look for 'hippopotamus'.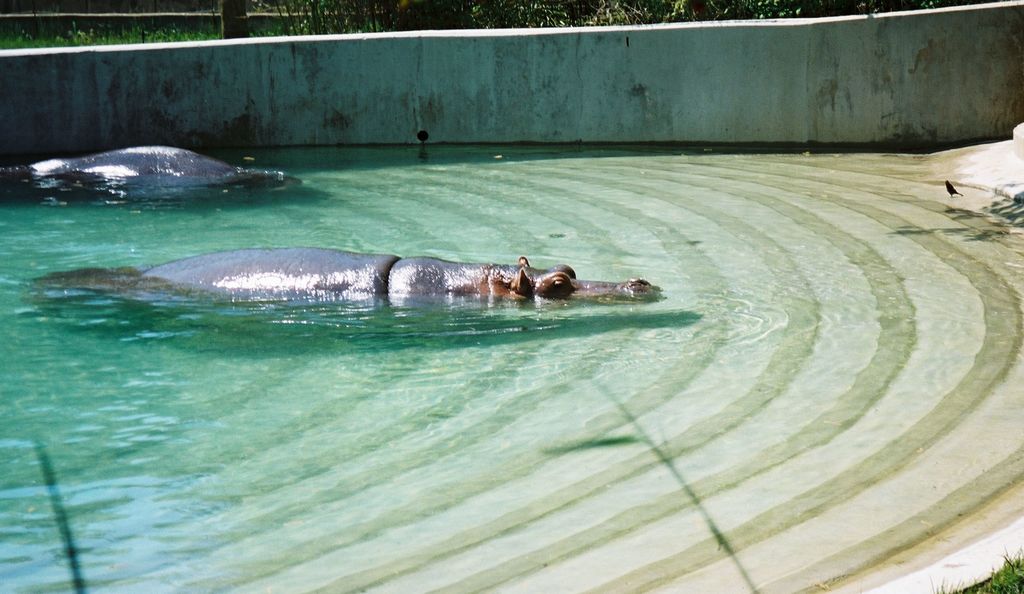
Found: [27, 250, 661, 310].
